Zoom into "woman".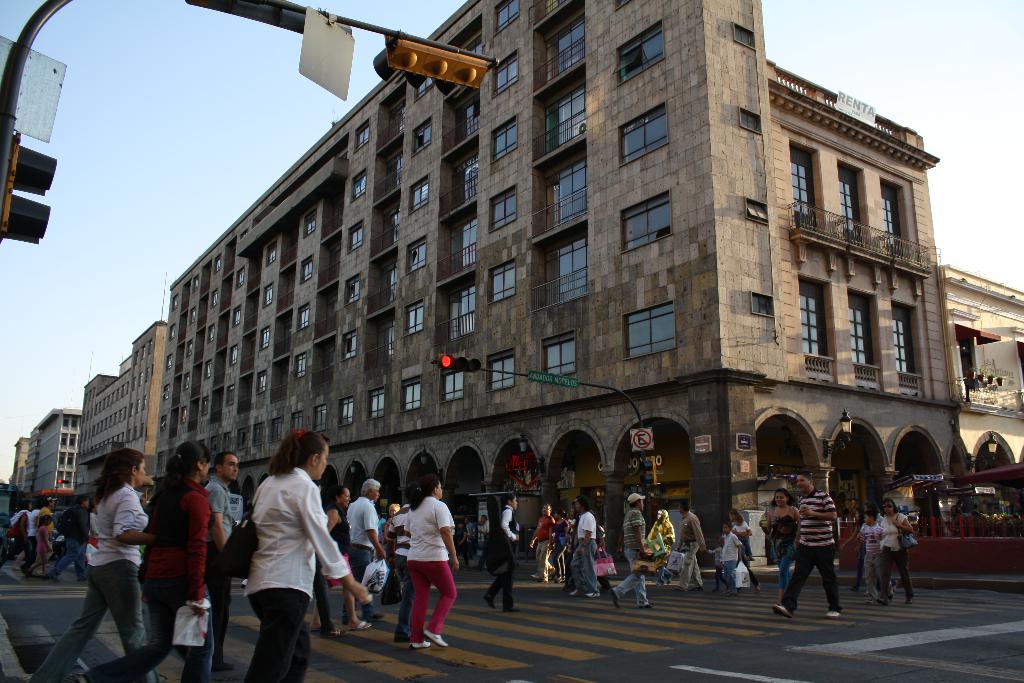
Zoom target: BBox(227, 444, 335, 682).
